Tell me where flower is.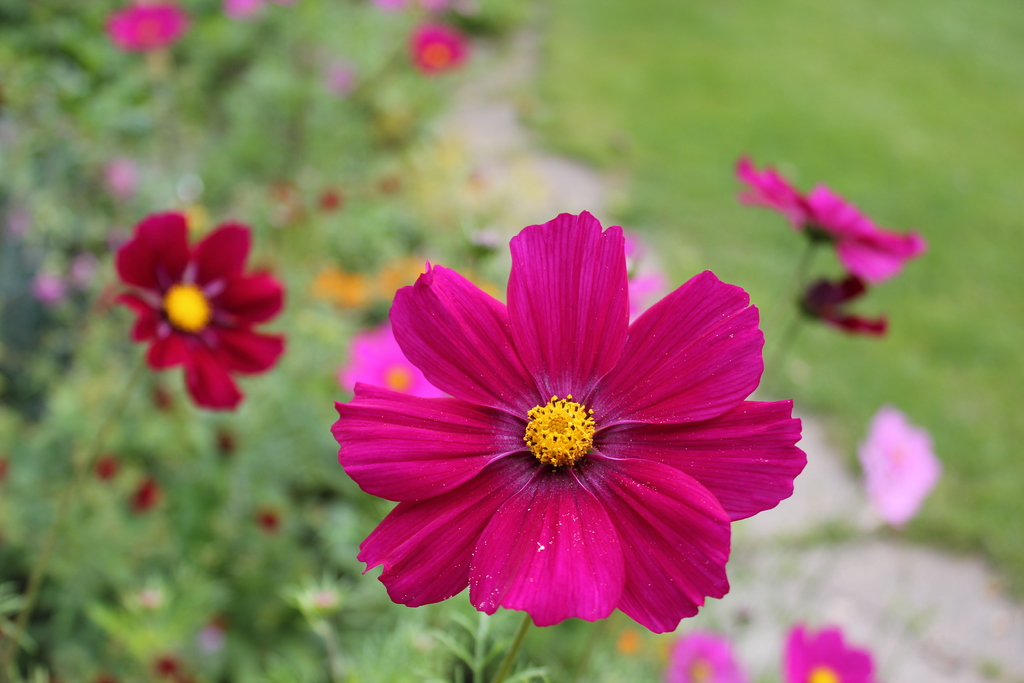
flower is at {"x1": 860, "y1": 404, "x2": 941, "y2": 521}.
